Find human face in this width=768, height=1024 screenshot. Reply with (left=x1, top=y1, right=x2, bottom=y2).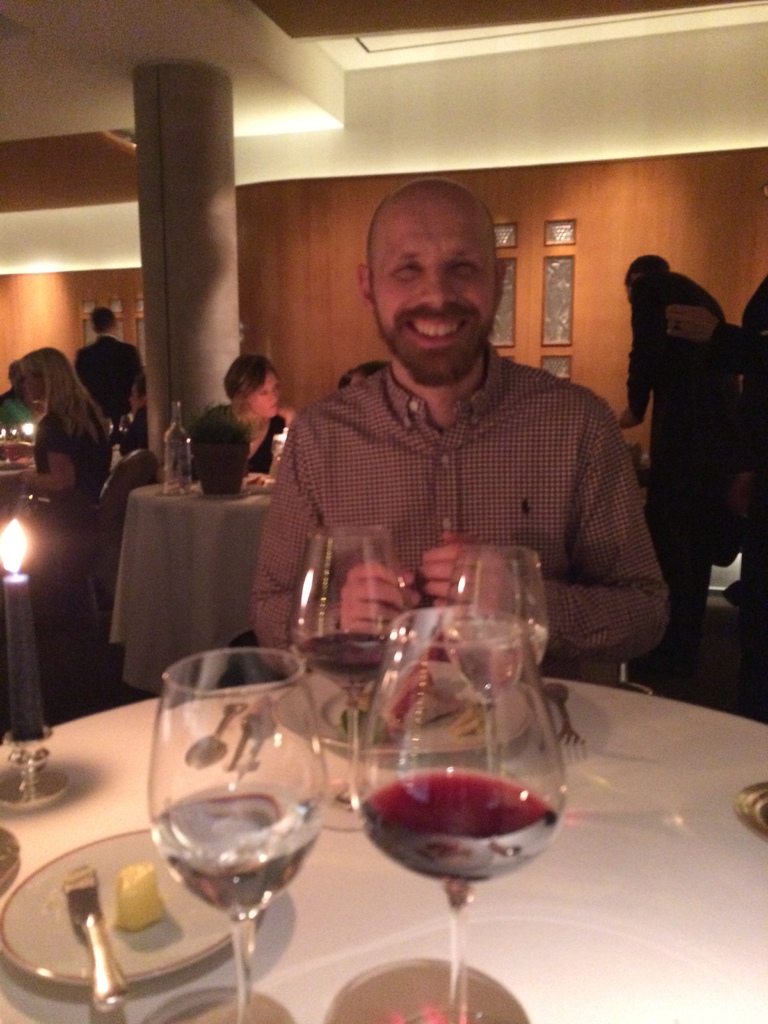
(left=242, top=367, right=282, bottom=419).
